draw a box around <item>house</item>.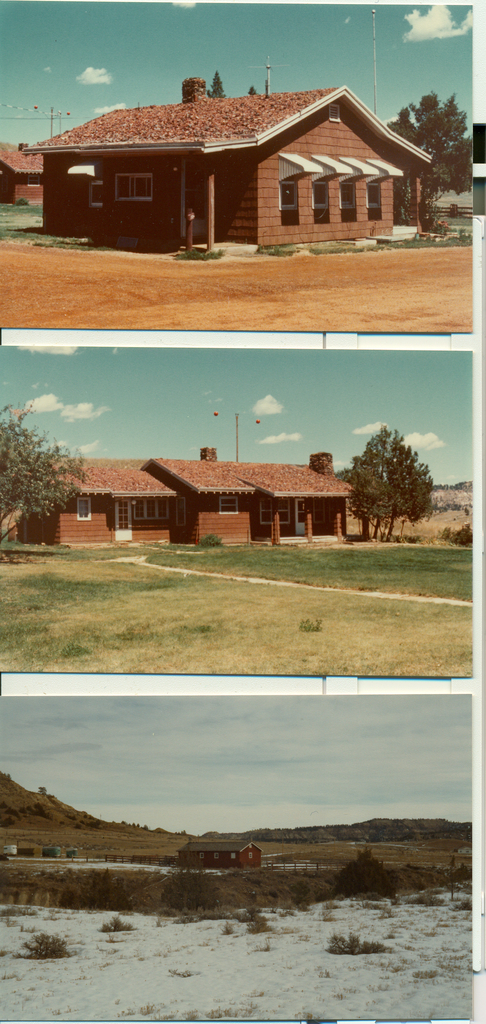
box=[175, 834, 266, 870].
